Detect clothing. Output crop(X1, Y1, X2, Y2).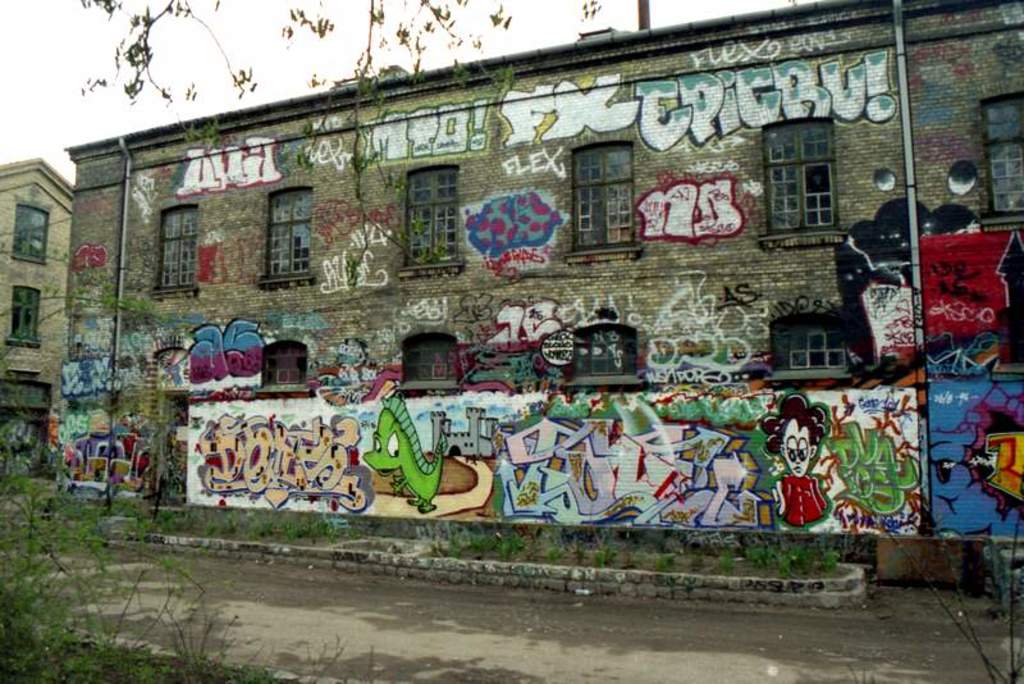
crop(787, 475, 824, 529).
